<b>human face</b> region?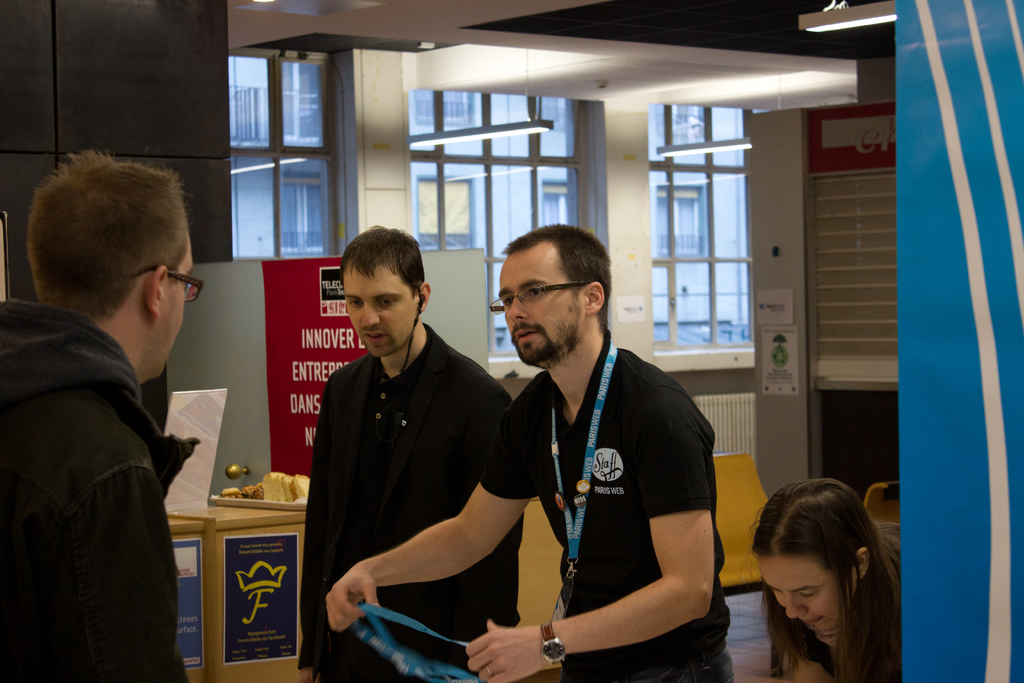
{"left": 157, "top": 226, "right": 188, "bottom": 386}
